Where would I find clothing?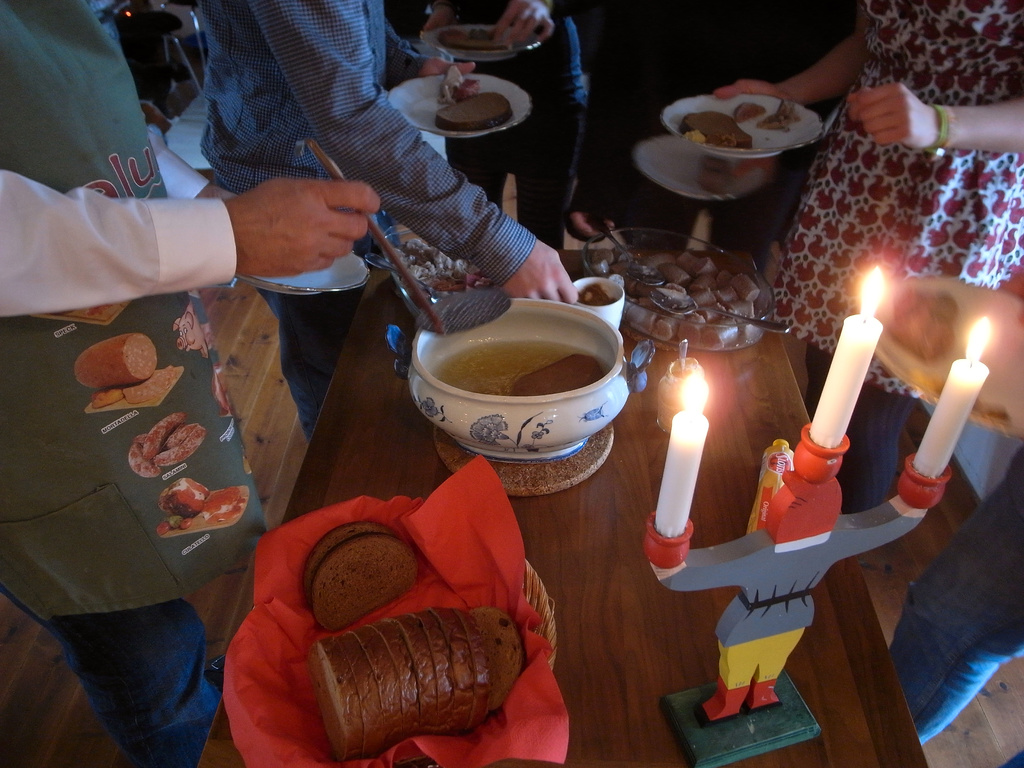
At x1=8 y1=6 x2=307 y2=760.
